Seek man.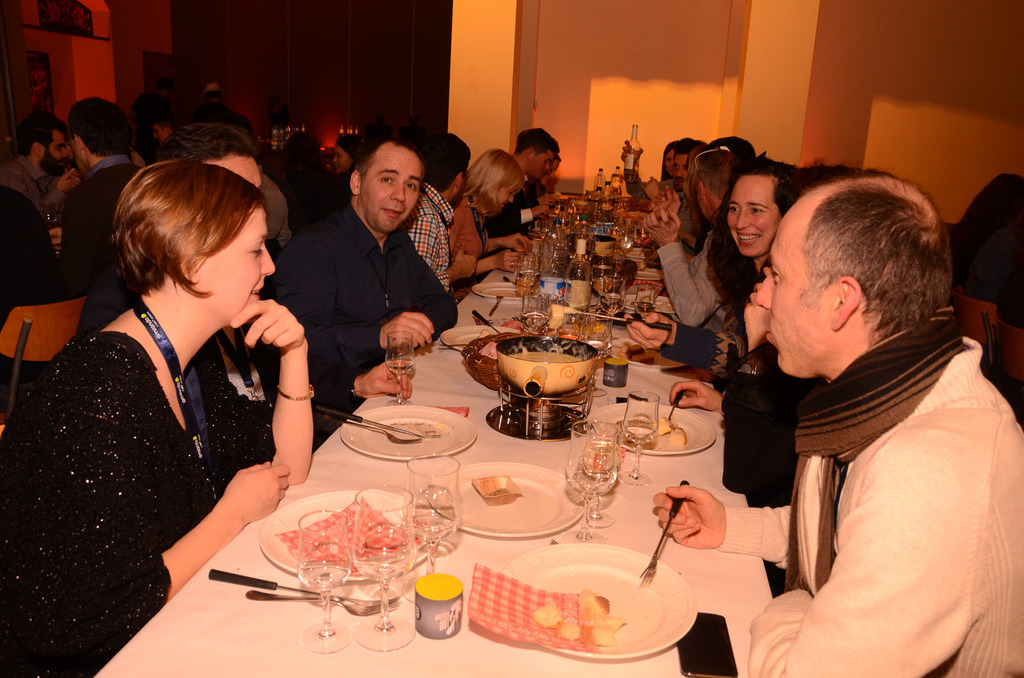
crop(148, 107, 202, 194).
